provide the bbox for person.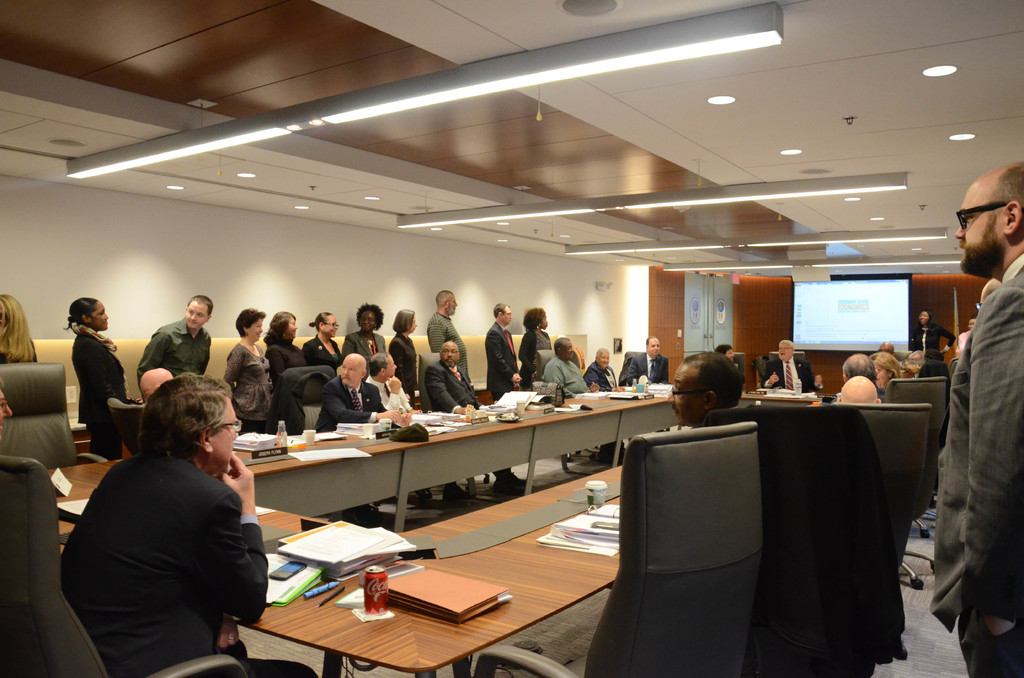
detection(341, 299, 388, 359).
